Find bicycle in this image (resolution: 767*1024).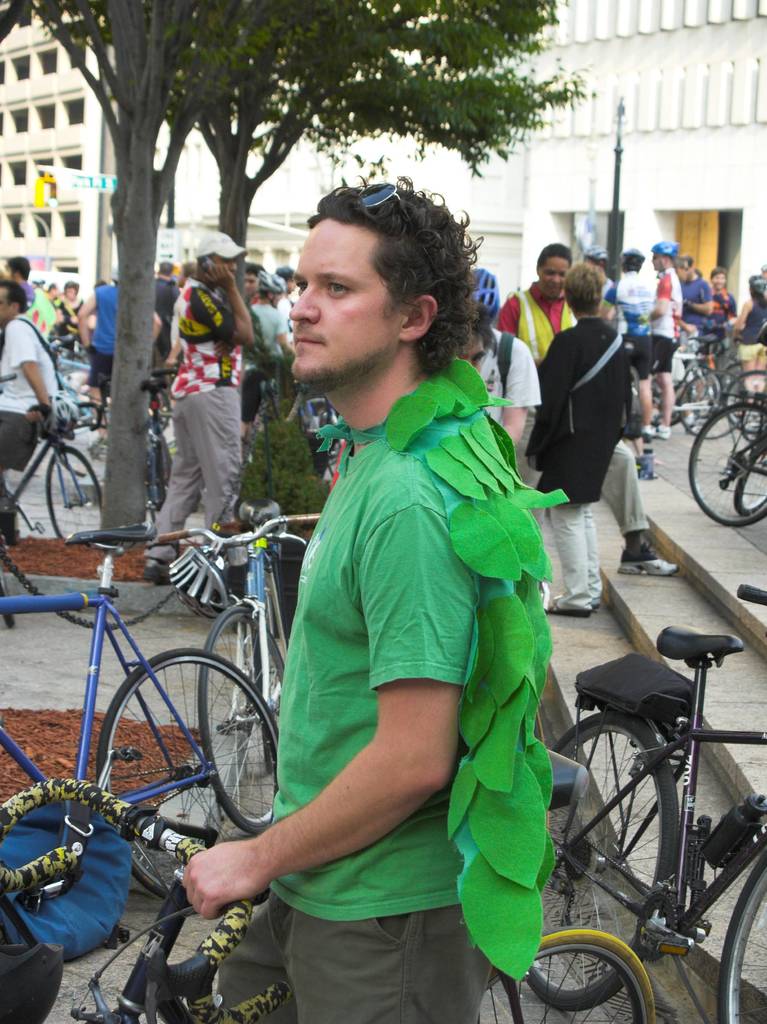
bbox=[156, 340, 178, 524].
